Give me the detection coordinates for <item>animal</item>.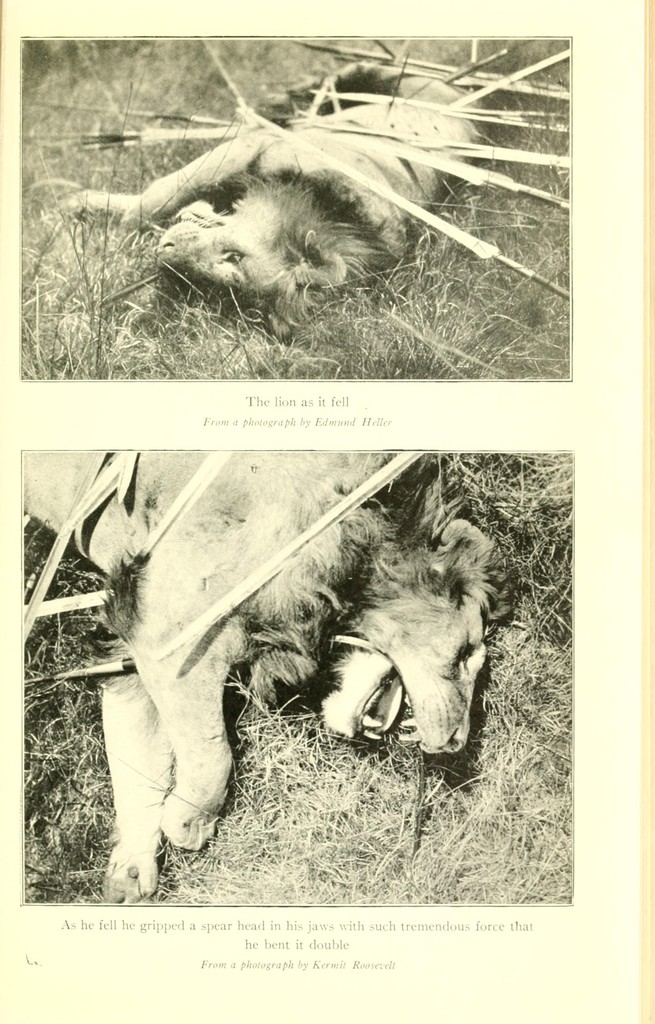
<box>26,449,505,906</box>.
